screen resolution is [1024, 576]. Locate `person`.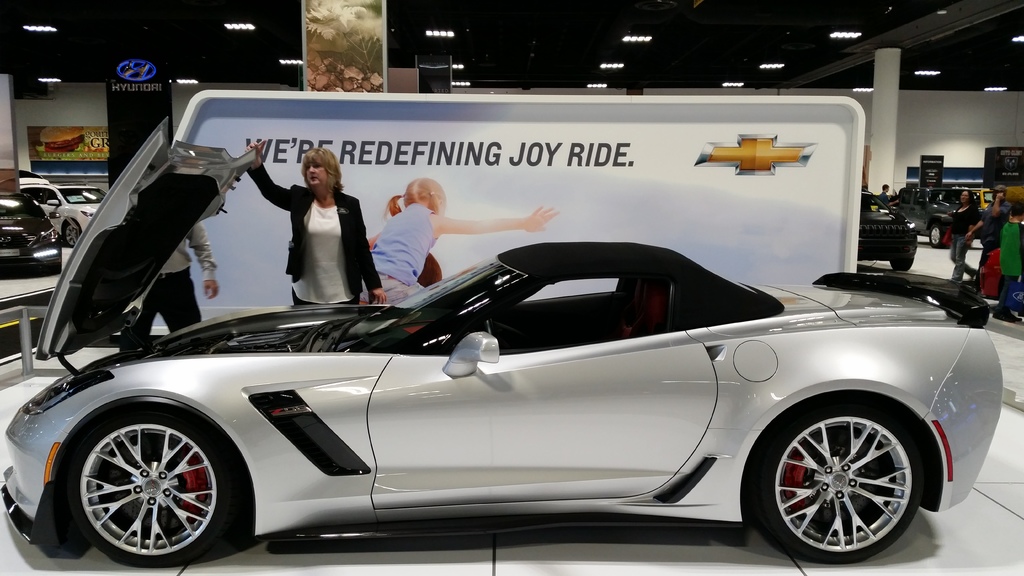
(x1=369, y1=167, x2=568, y2=291).
